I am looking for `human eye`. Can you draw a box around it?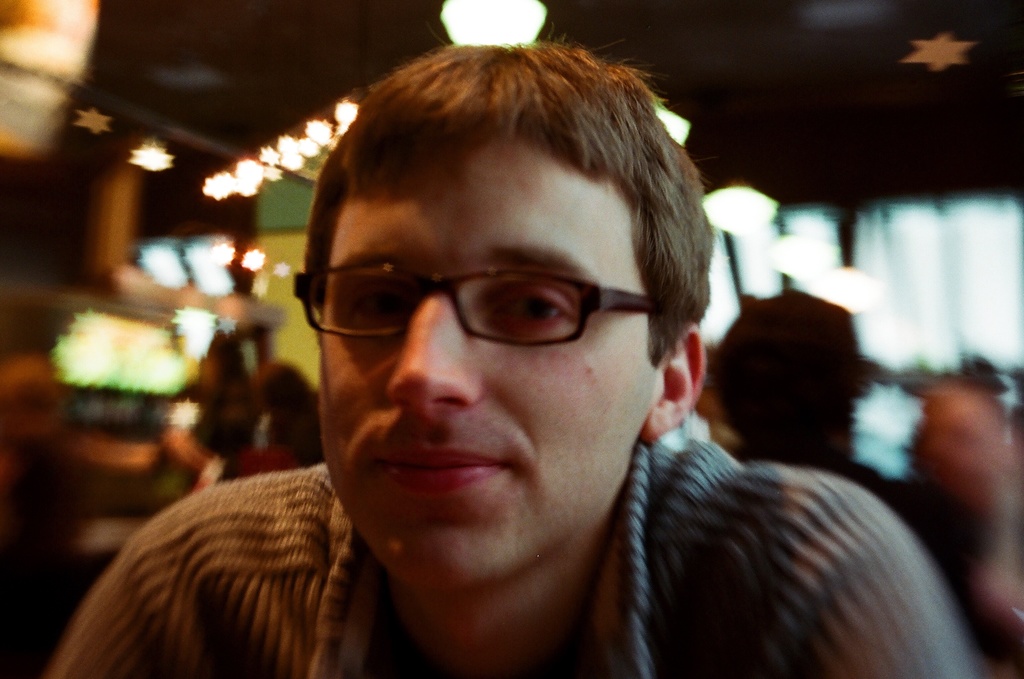
Sure, the bounding box is crop(345, 282, 420, 329).
